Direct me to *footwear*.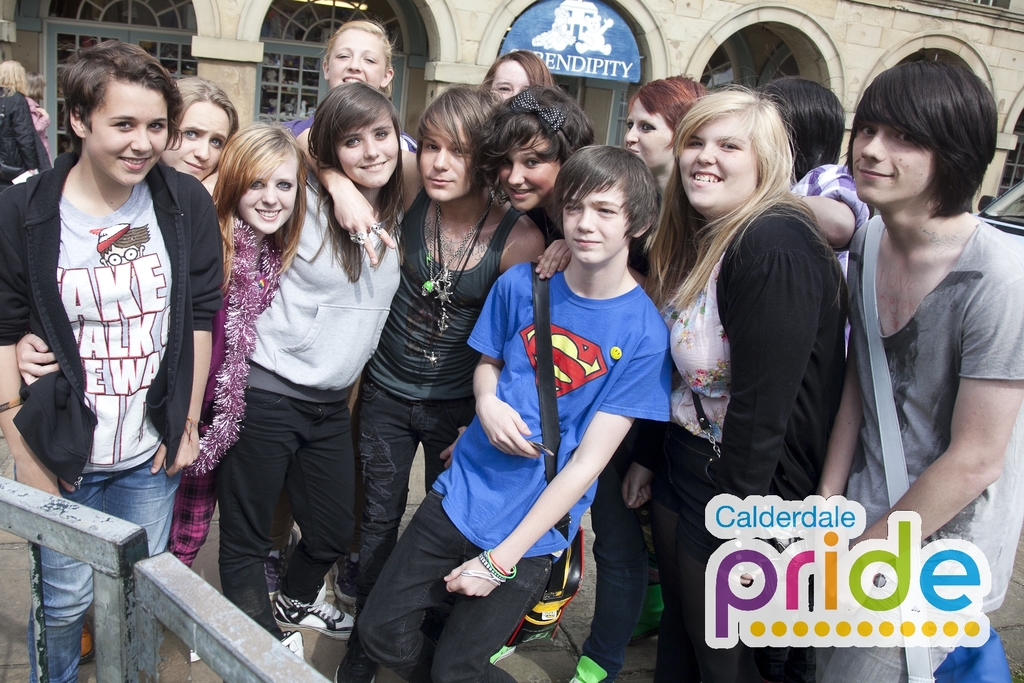
Direction: 76, 620, 96, 664.
